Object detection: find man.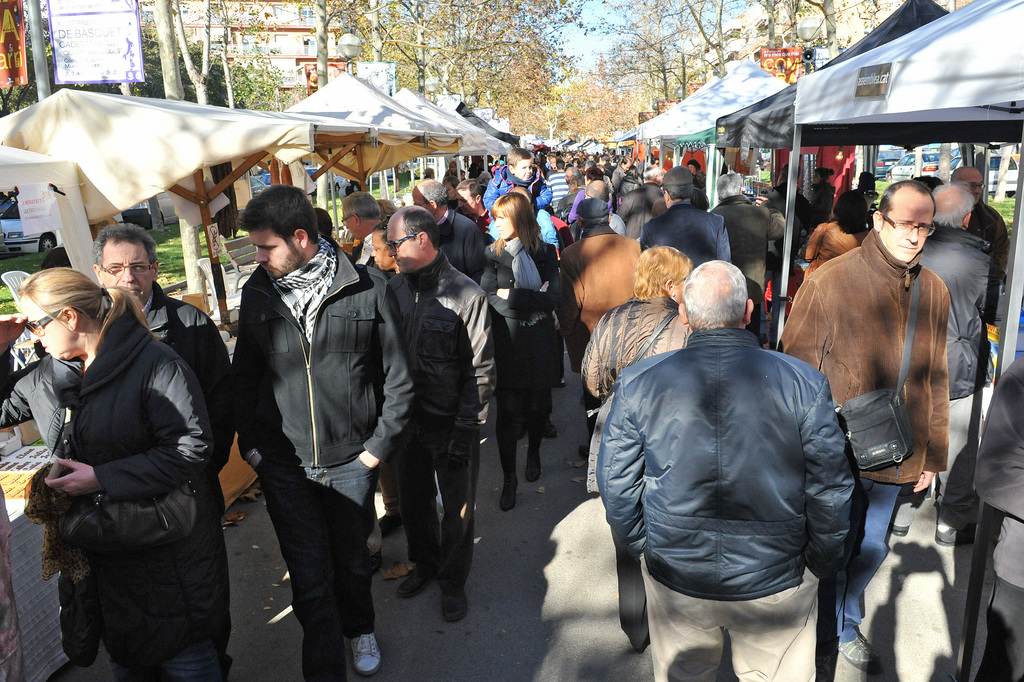
select_region(372, 206, 485, 632).
